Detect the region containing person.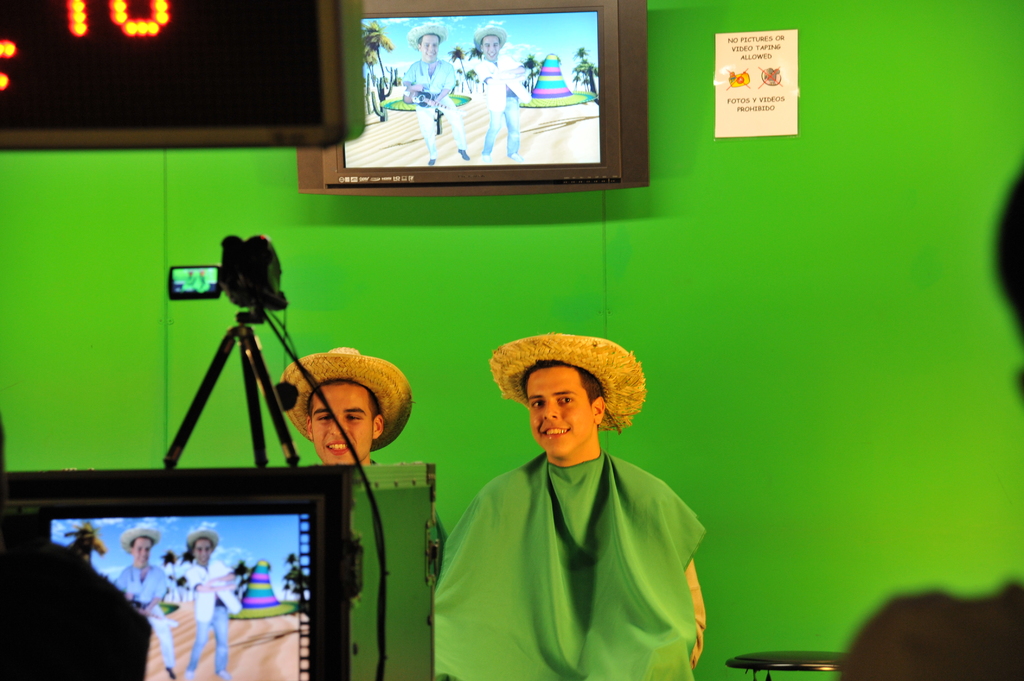
[433,361,703,680].
